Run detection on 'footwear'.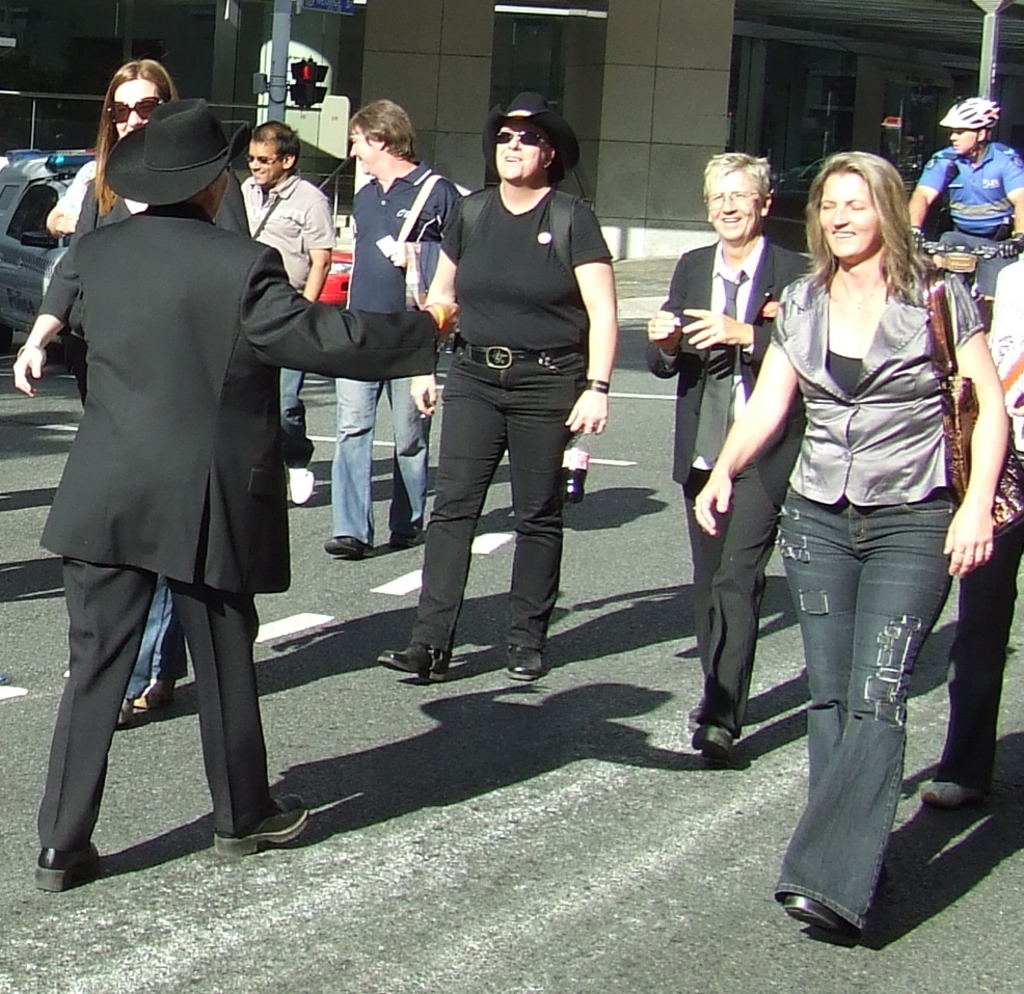
Result: select_region(390, 522, 429, 546).
